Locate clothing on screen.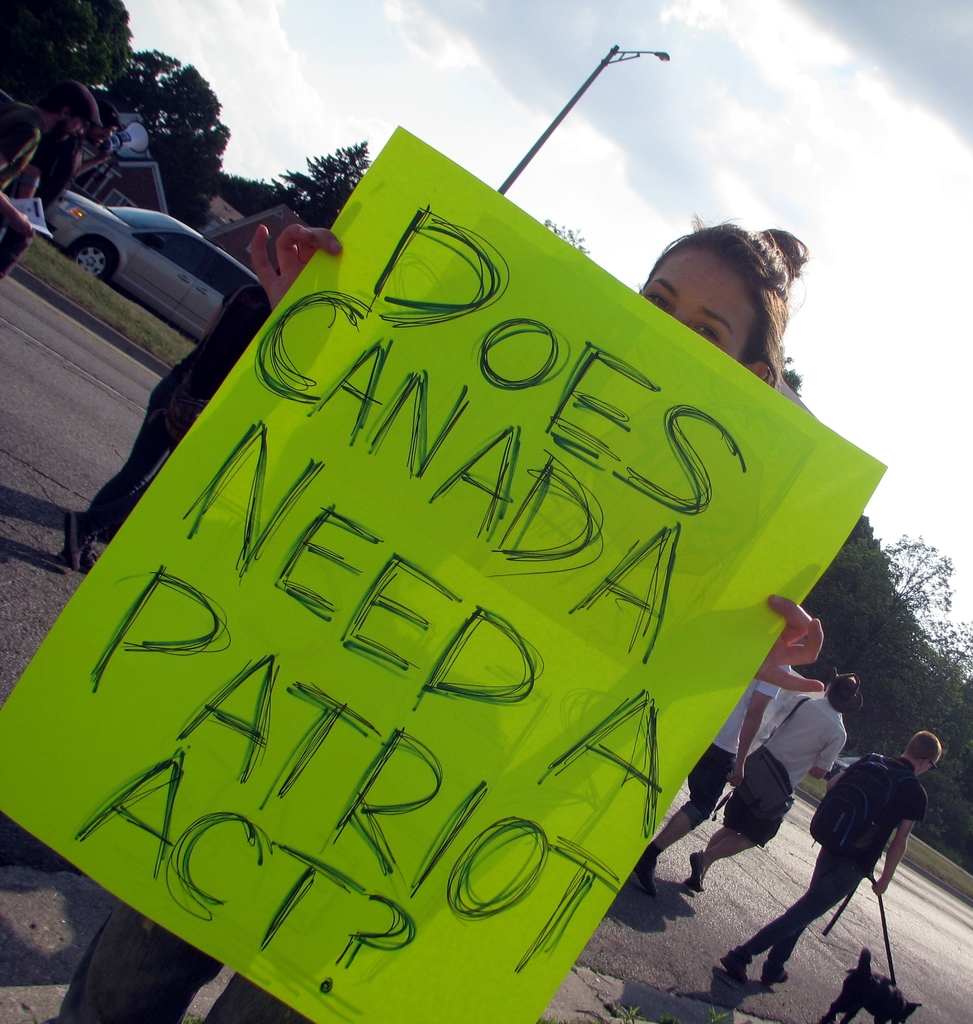
On screen at box=[686, 675, 787, 792].
